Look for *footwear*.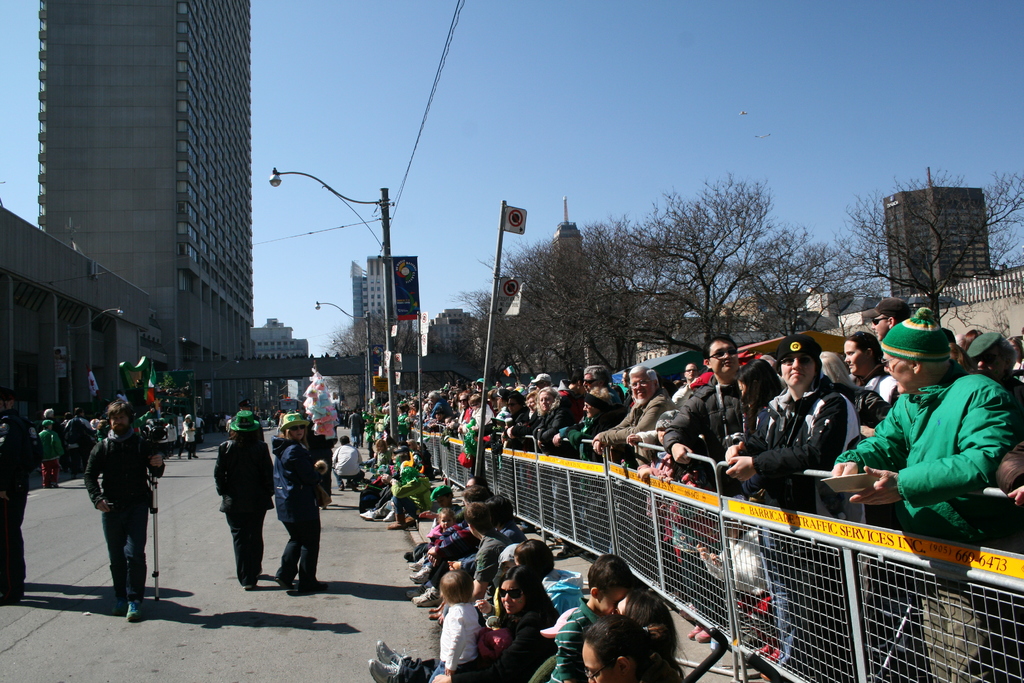
Found: bbox=(406, 585, 429, 599).
